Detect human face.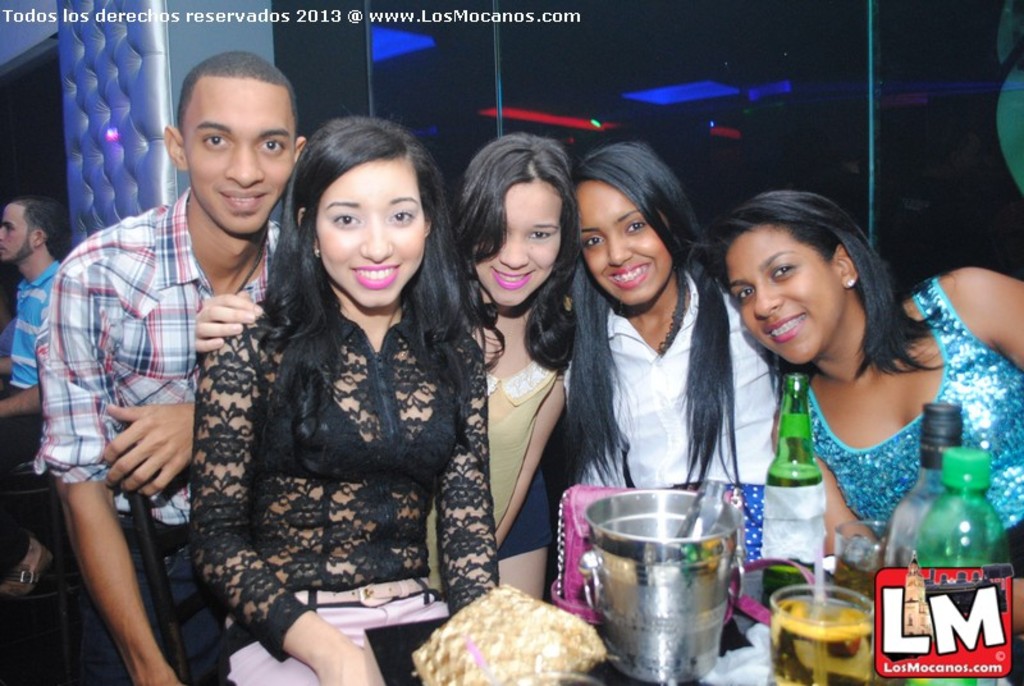
Detected at 581/184/672/306.
